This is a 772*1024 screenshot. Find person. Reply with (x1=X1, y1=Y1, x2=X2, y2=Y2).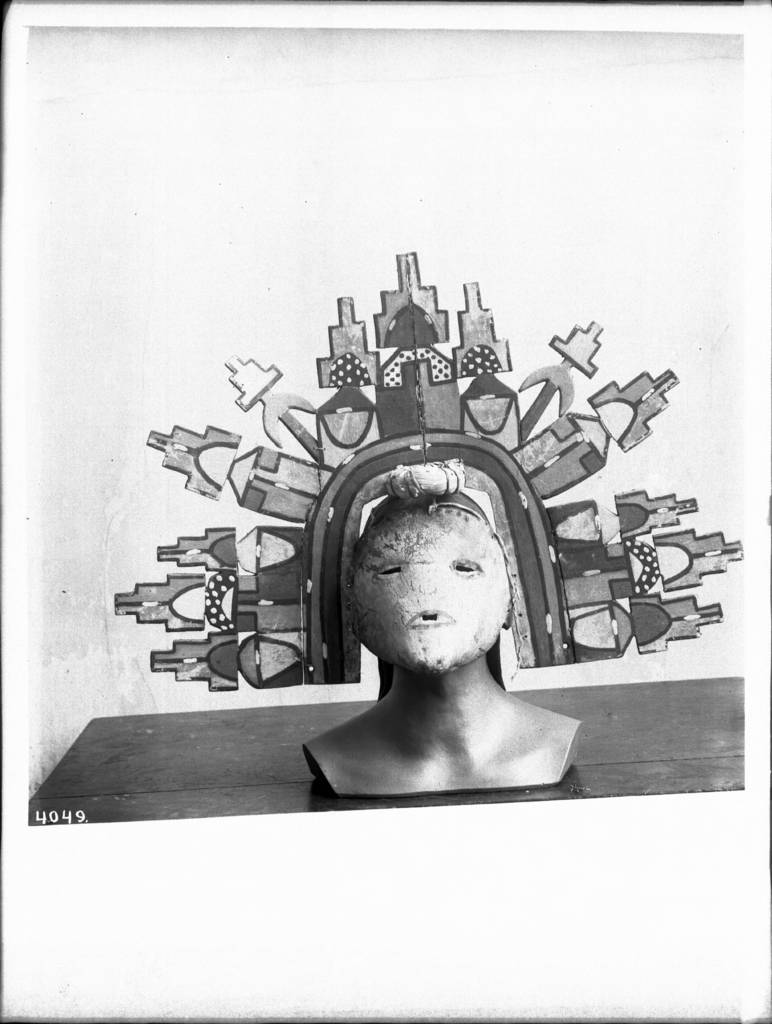
(x1=266, y1=444, x2=608, y2=804).
